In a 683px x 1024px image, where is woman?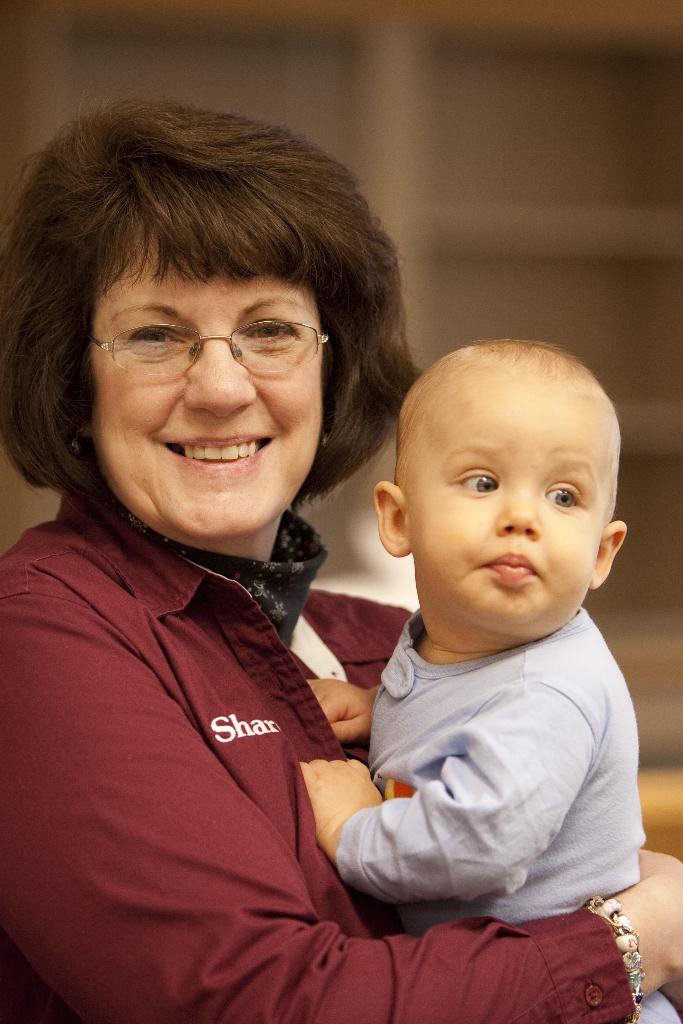
rect(0, 83, 682, 1023).
